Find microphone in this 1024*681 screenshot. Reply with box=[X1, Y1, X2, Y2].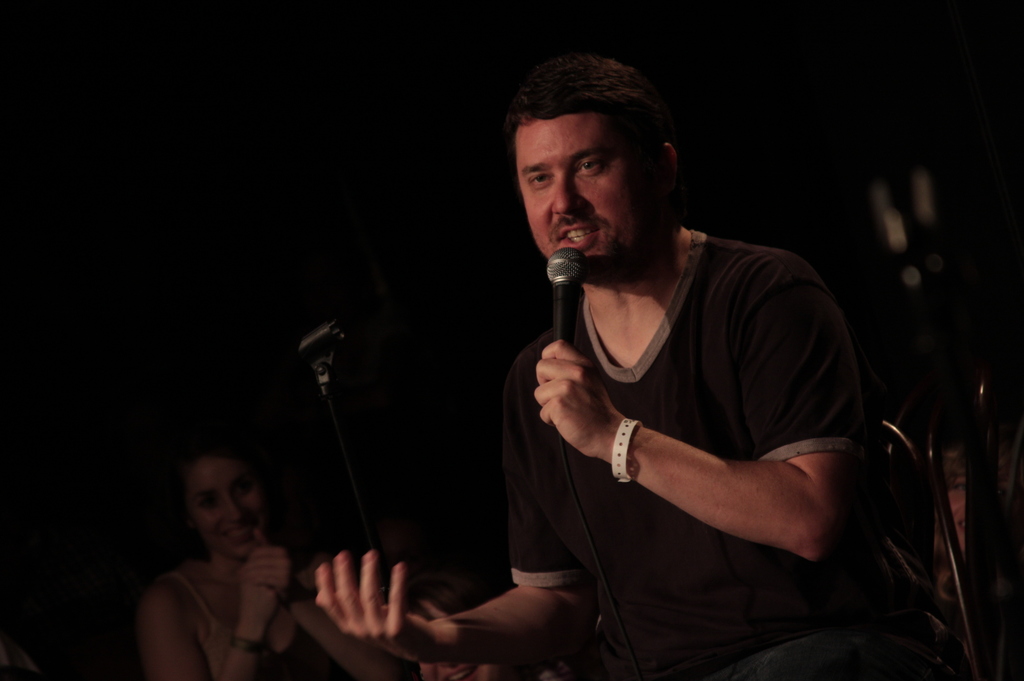
box=[543, 248, 589, 349].
